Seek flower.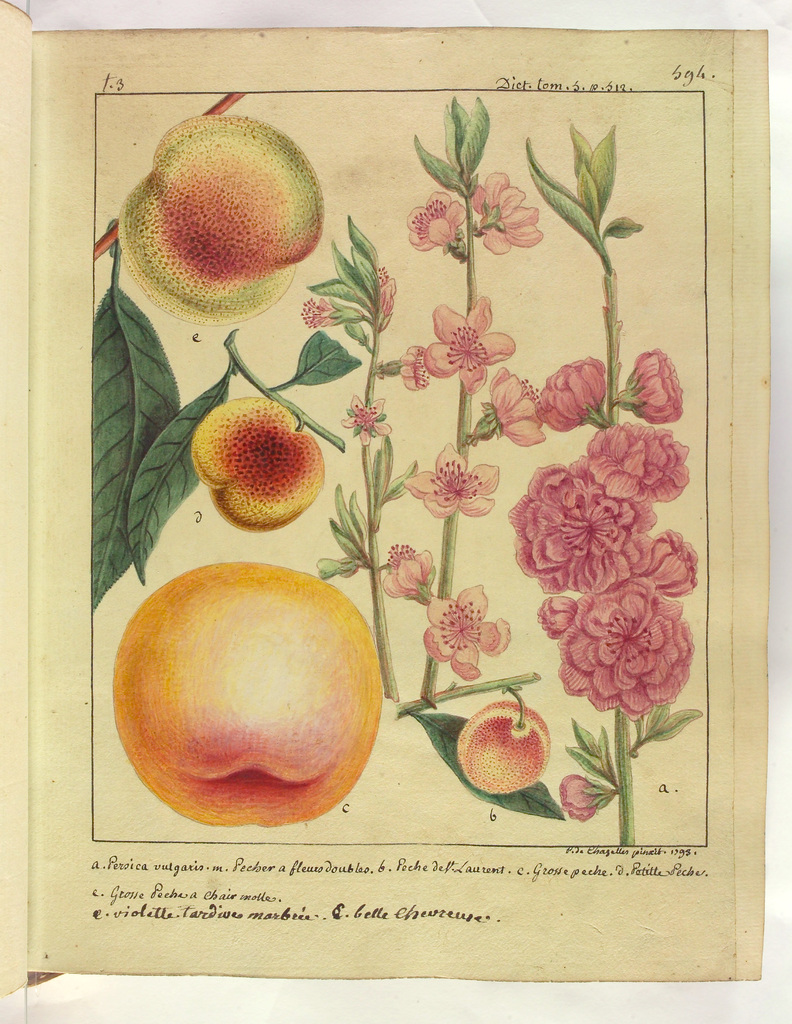
{"left": 585, "top": 426, "right": 684, "bottom": 504}.
